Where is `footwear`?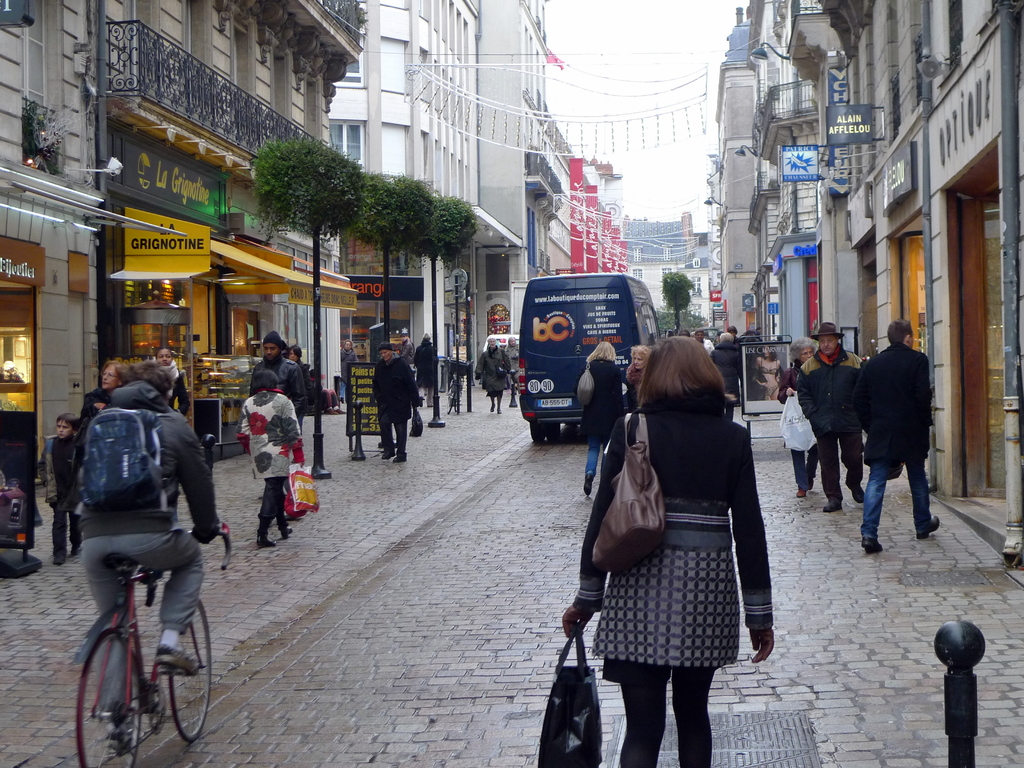
crop(851, 484, 866, 504).
